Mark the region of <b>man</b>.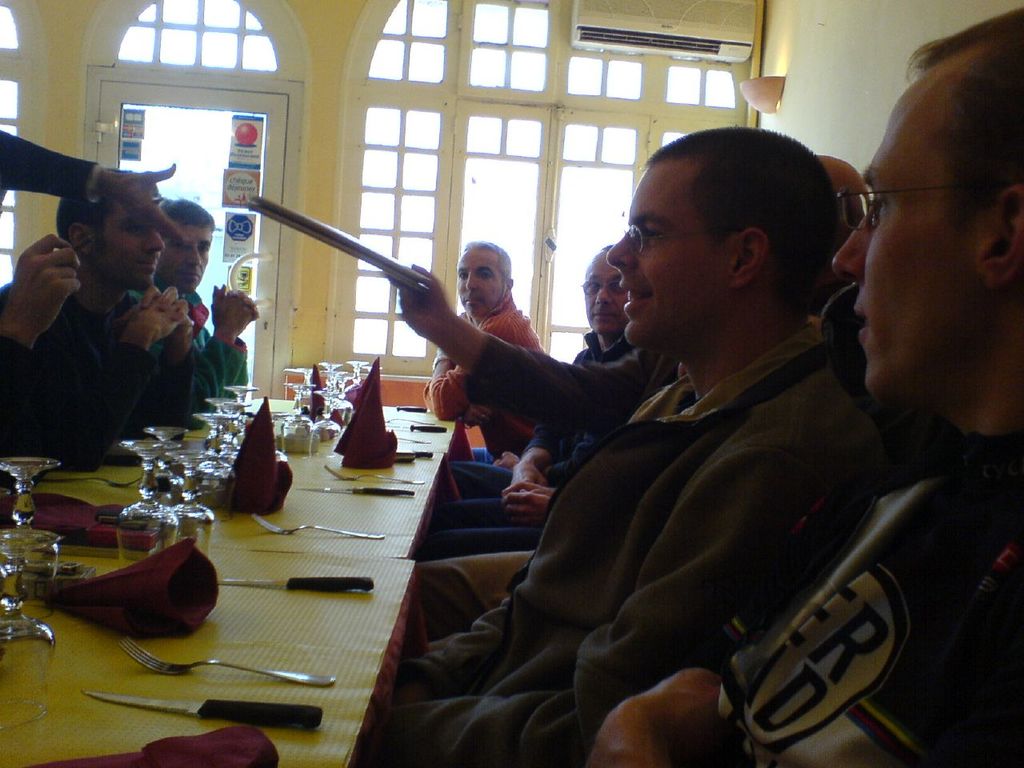
Region: <region>130, 200, 258, 432</region>.
